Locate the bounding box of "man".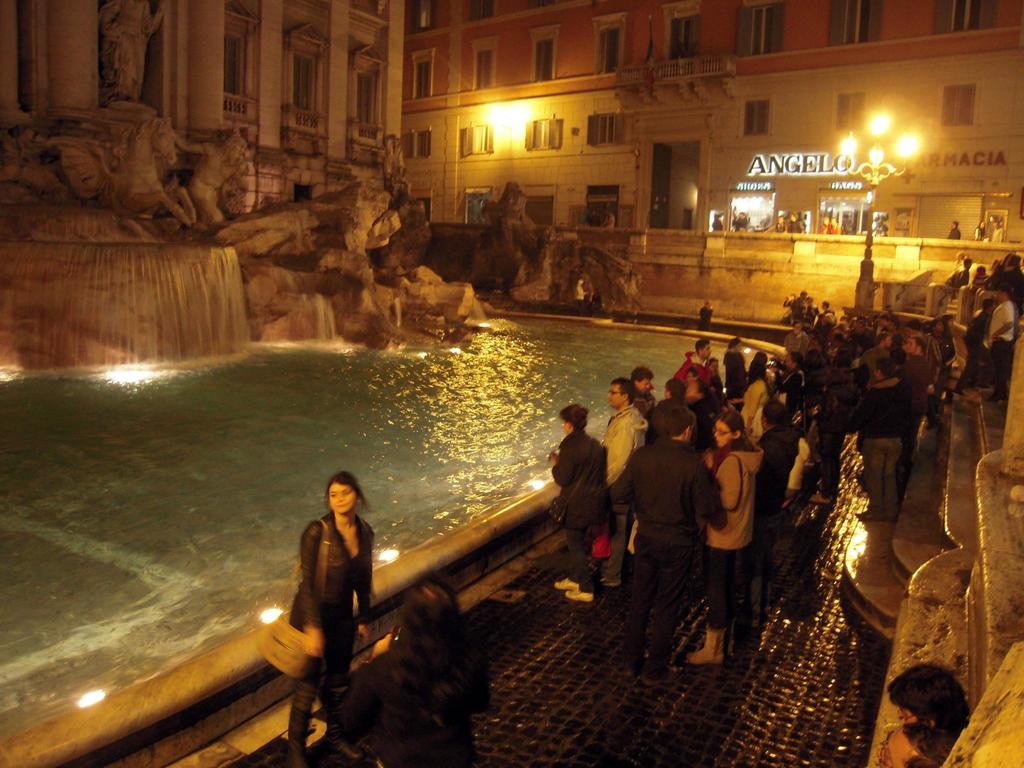
Bounding box: 609:409:724:678.
